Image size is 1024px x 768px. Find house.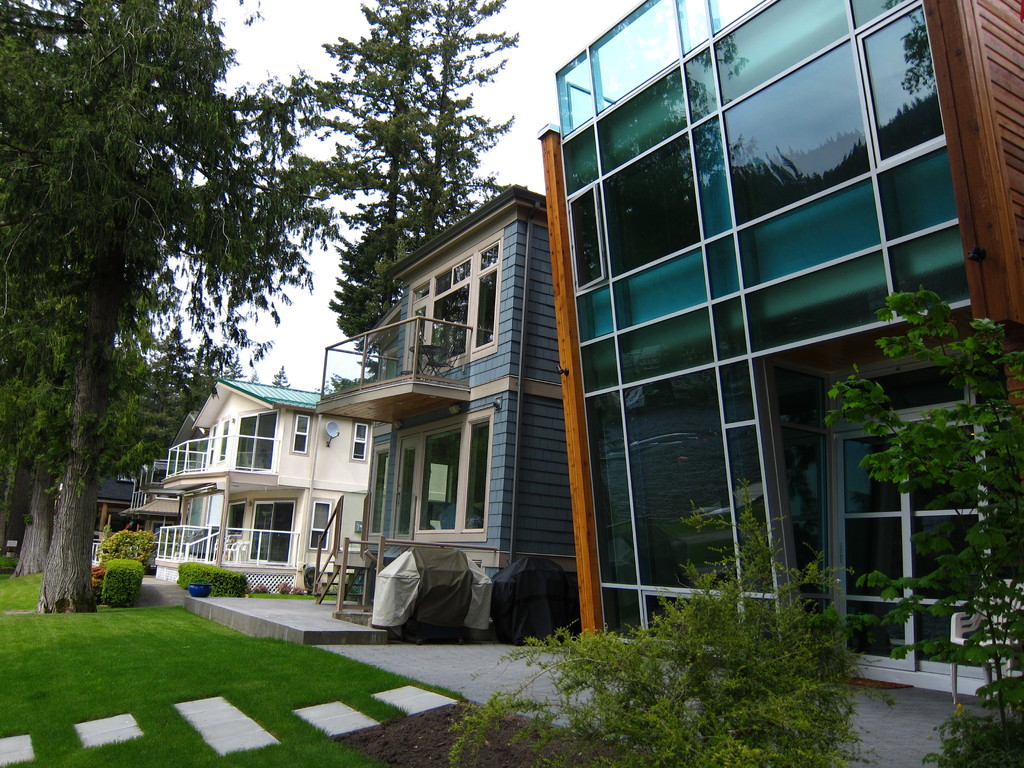
(left=120, top=376, right=384, bottom=589).
